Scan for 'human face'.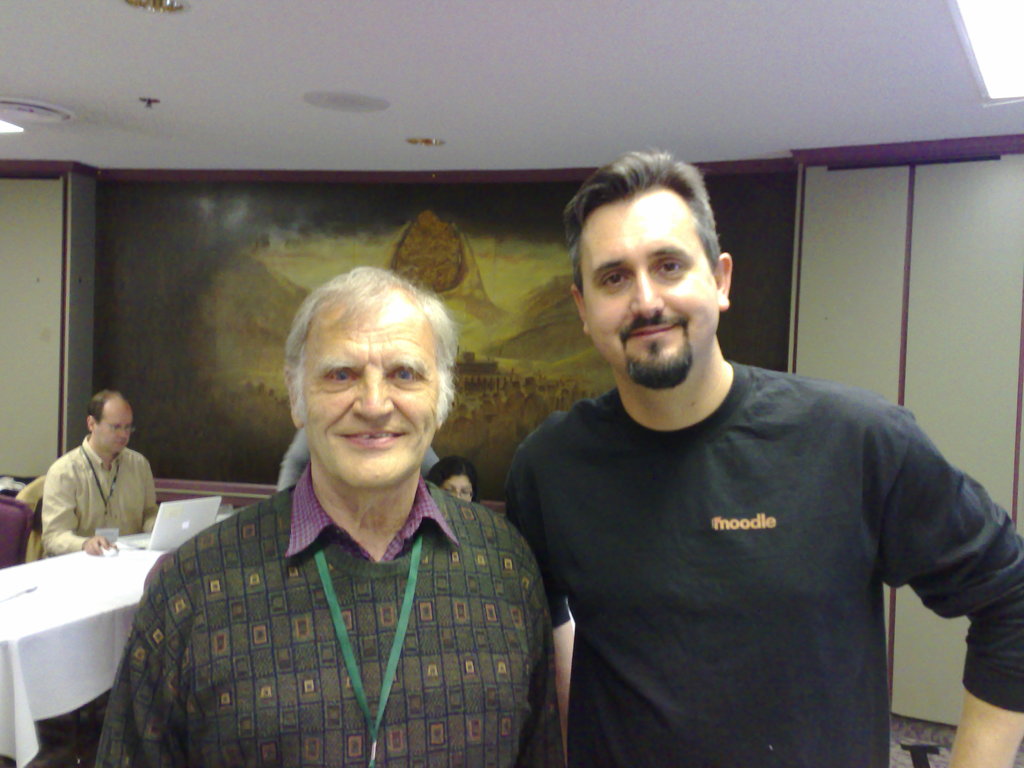
Scan result: 96:402:136:458.
